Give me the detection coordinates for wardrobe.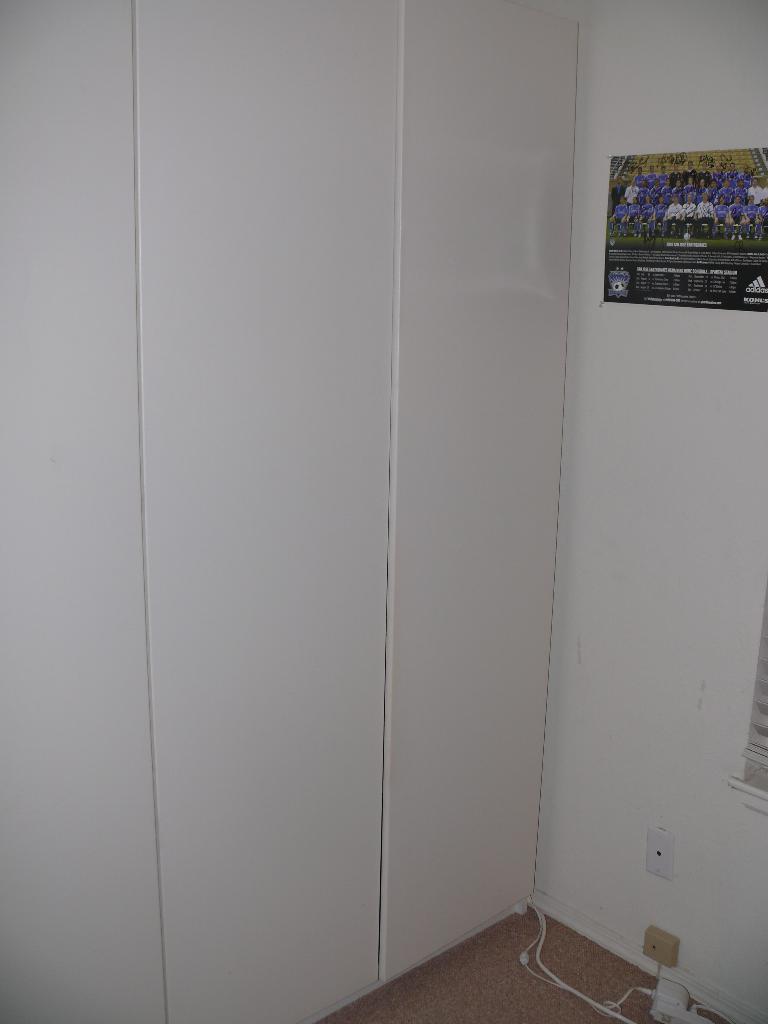
73:0:587:1015.
